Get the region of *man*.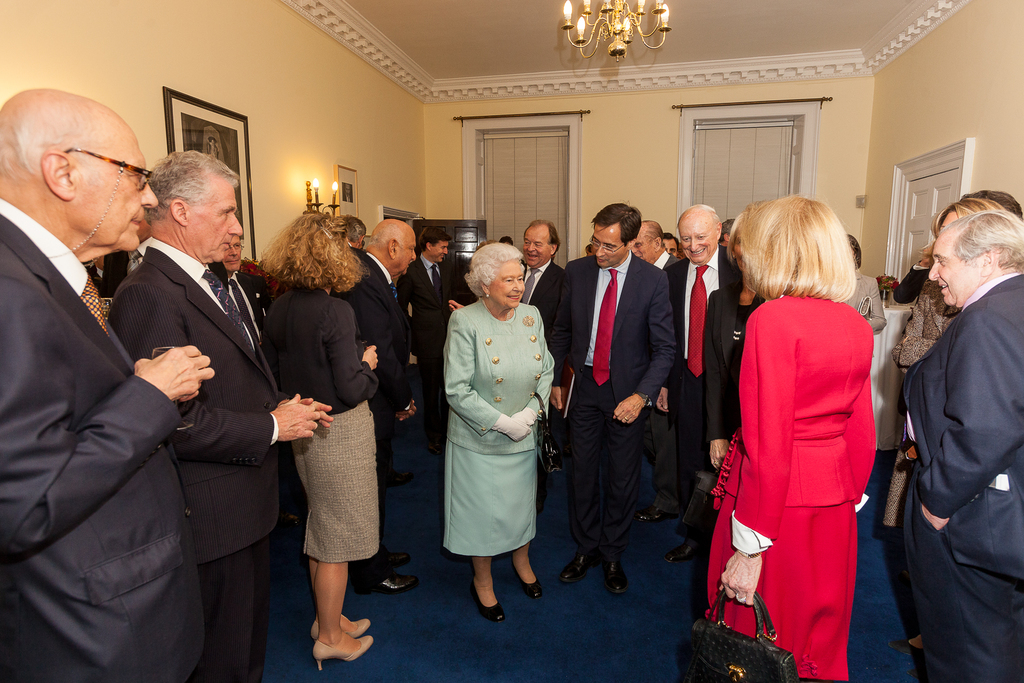
(659,231,678,258).
